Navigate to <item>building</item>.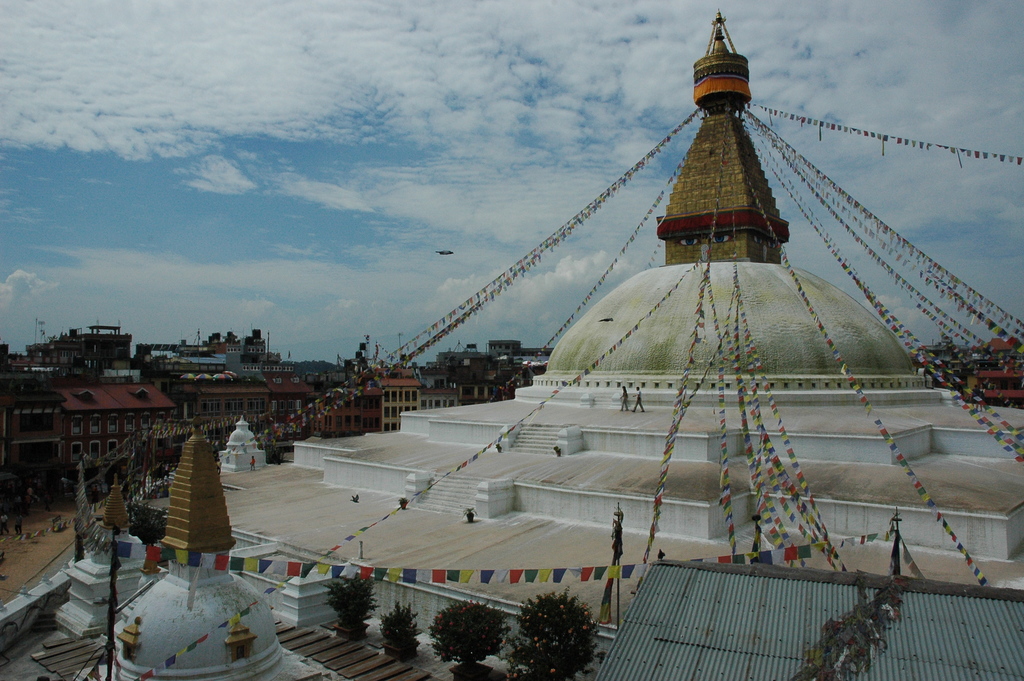
Navigation target: <region>176, 384, 265, 463</region>.
